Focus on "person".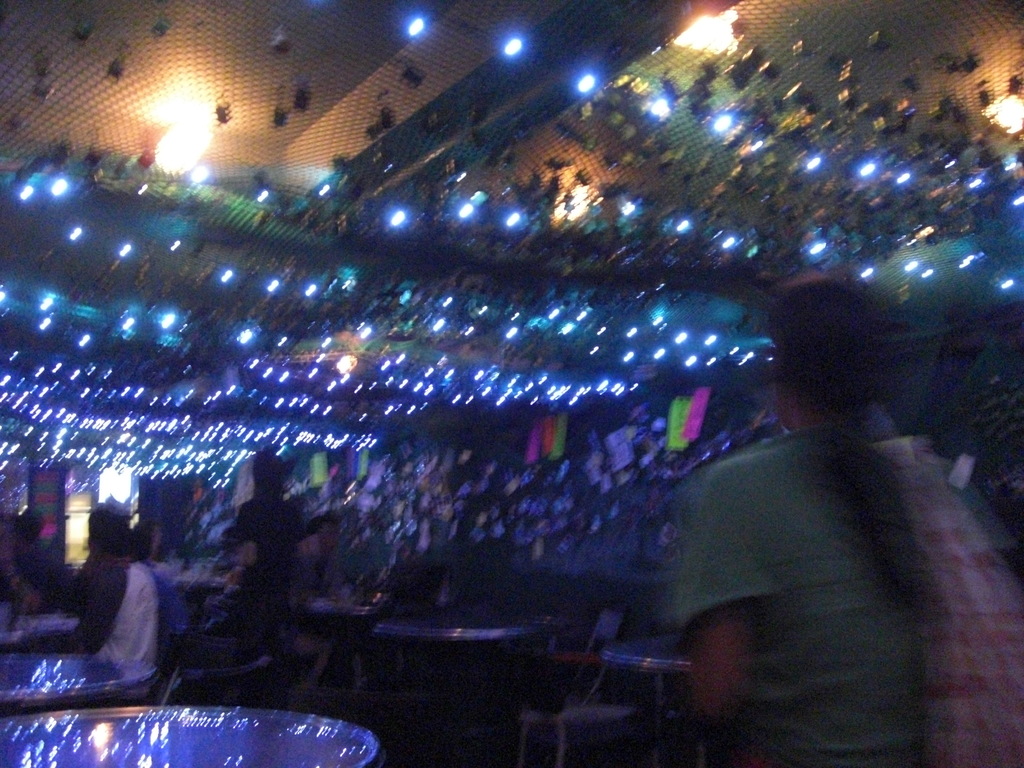
Focused at [x1=220, y1=440, x2=336, y2=709].
